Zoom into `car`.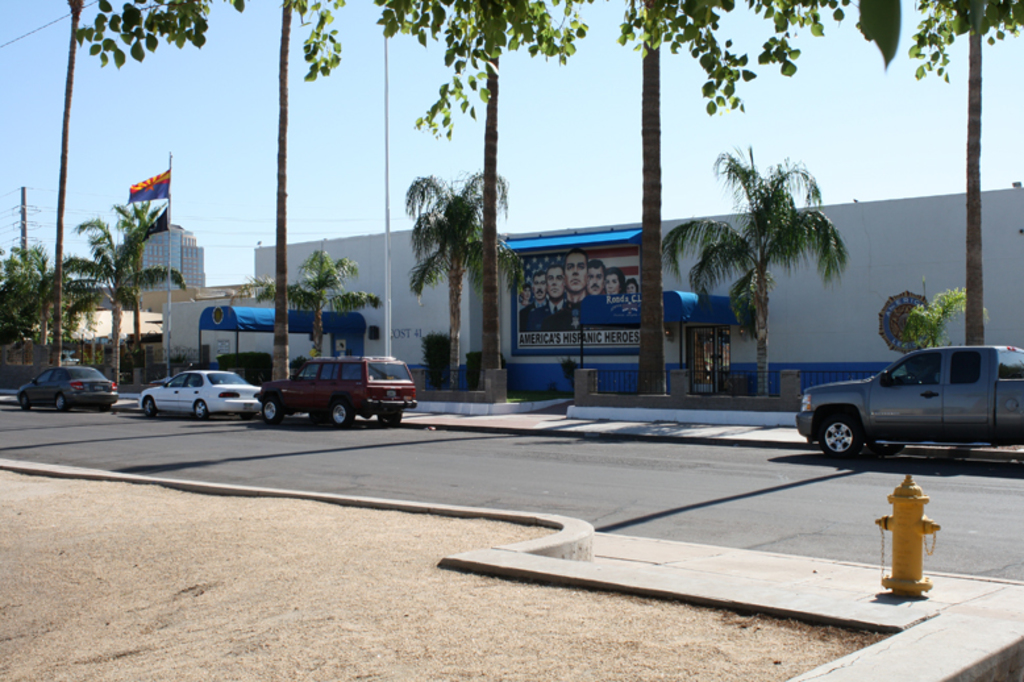
Zoom target: {"left": 795, "top": 340, "right": 1023, "bottom": 463}.
